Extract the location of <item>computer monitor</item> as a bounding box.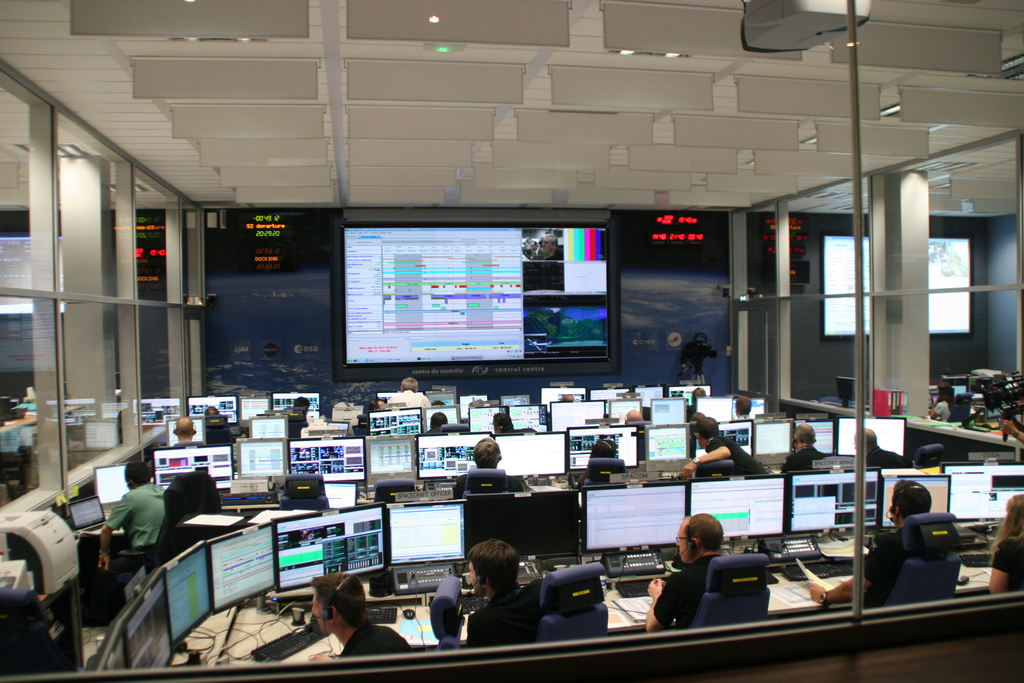
pyautogui.locateOnScreen(206, 516, 278, 610).
